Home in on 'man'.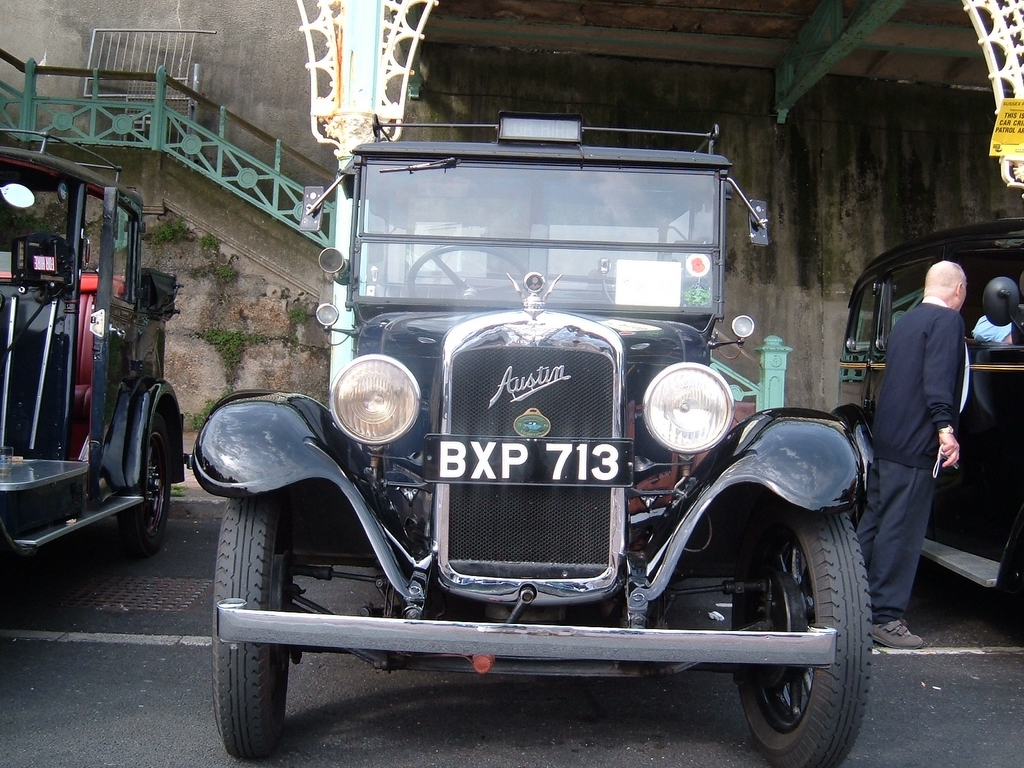
Homed in at box=[857, 257, 996, 626].
